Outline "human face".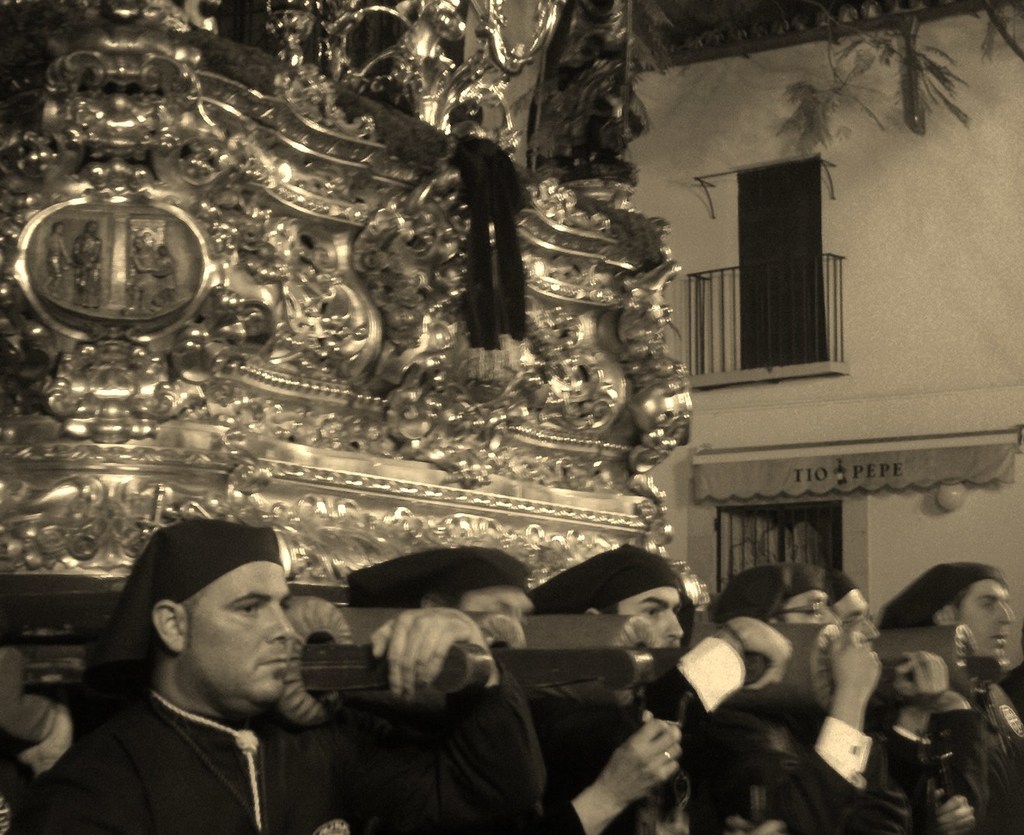
Outline: 835 582 879 640.
